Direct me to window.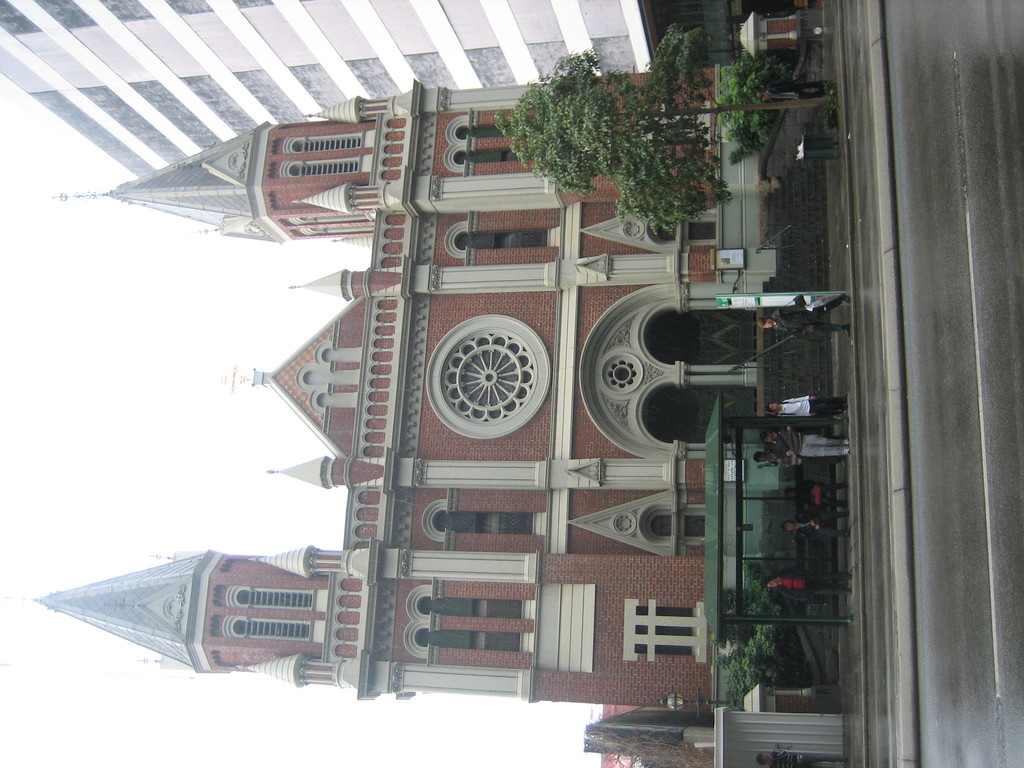
Direction: <bbox>212, 587, 332, 609</bbox>.
